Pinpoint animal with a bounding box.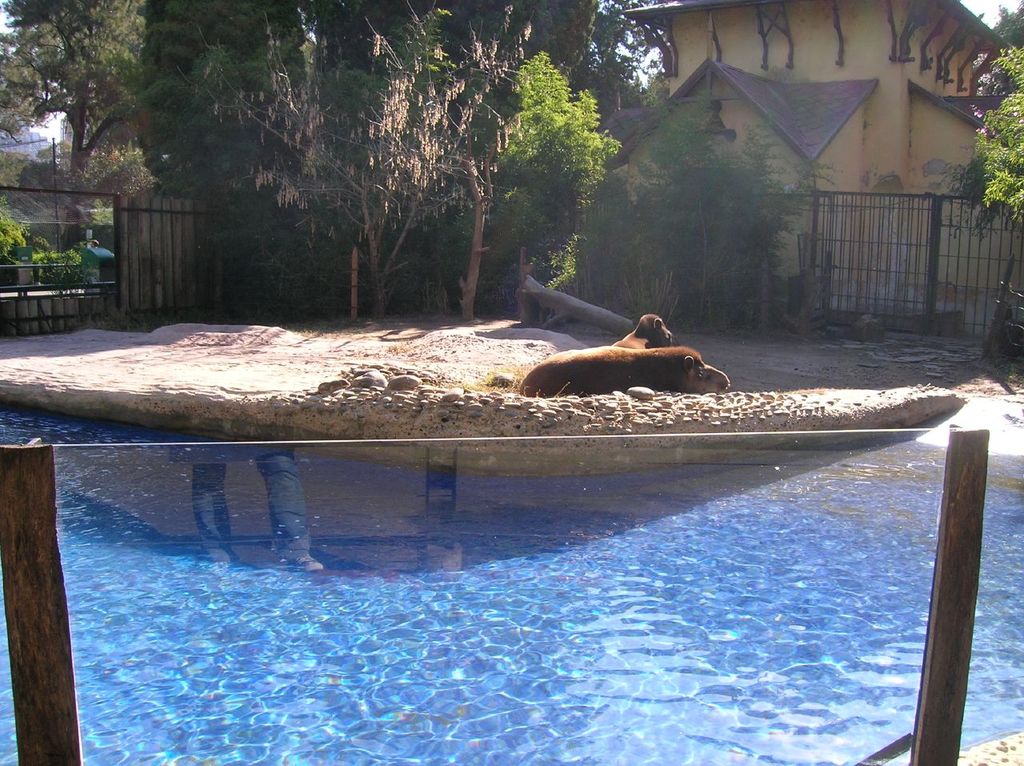
(615,313,680,347).
